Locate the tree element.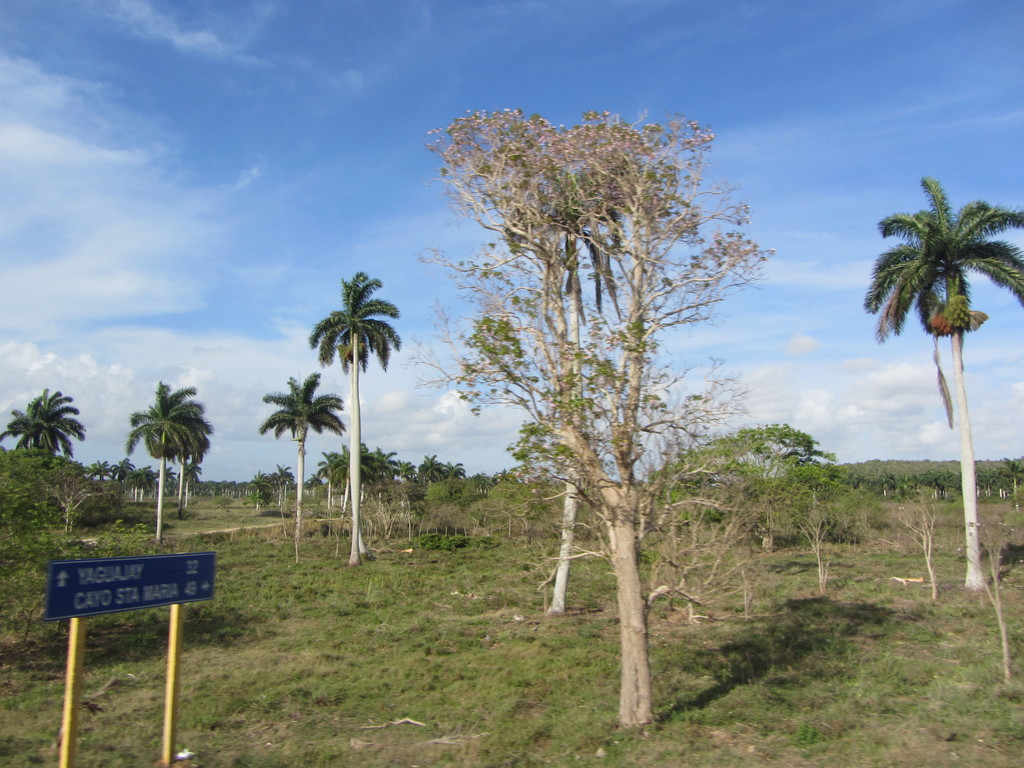
Element bbox: [x1=677, y1=422, x2=850, y2=562].
